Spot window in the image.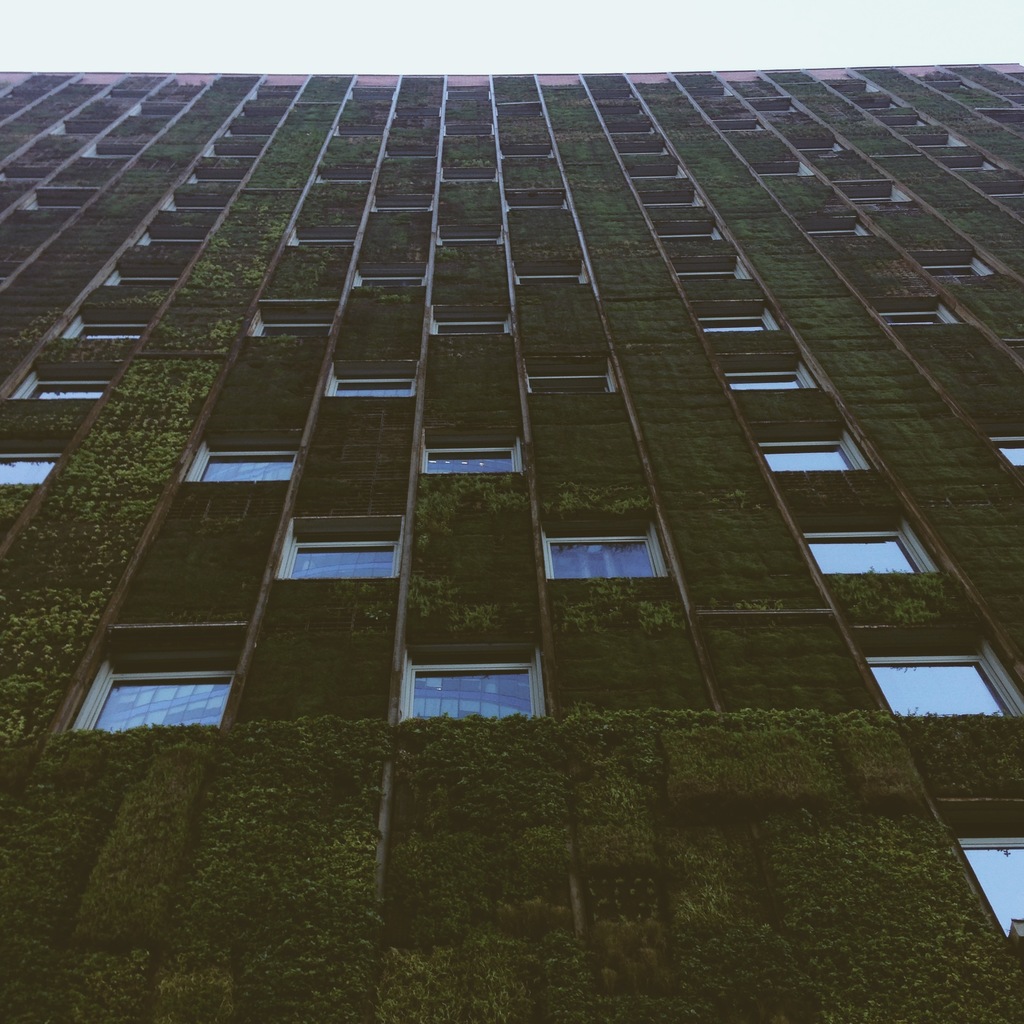
window found at [x1=846, y1=630, x2=1023, y2=720].
